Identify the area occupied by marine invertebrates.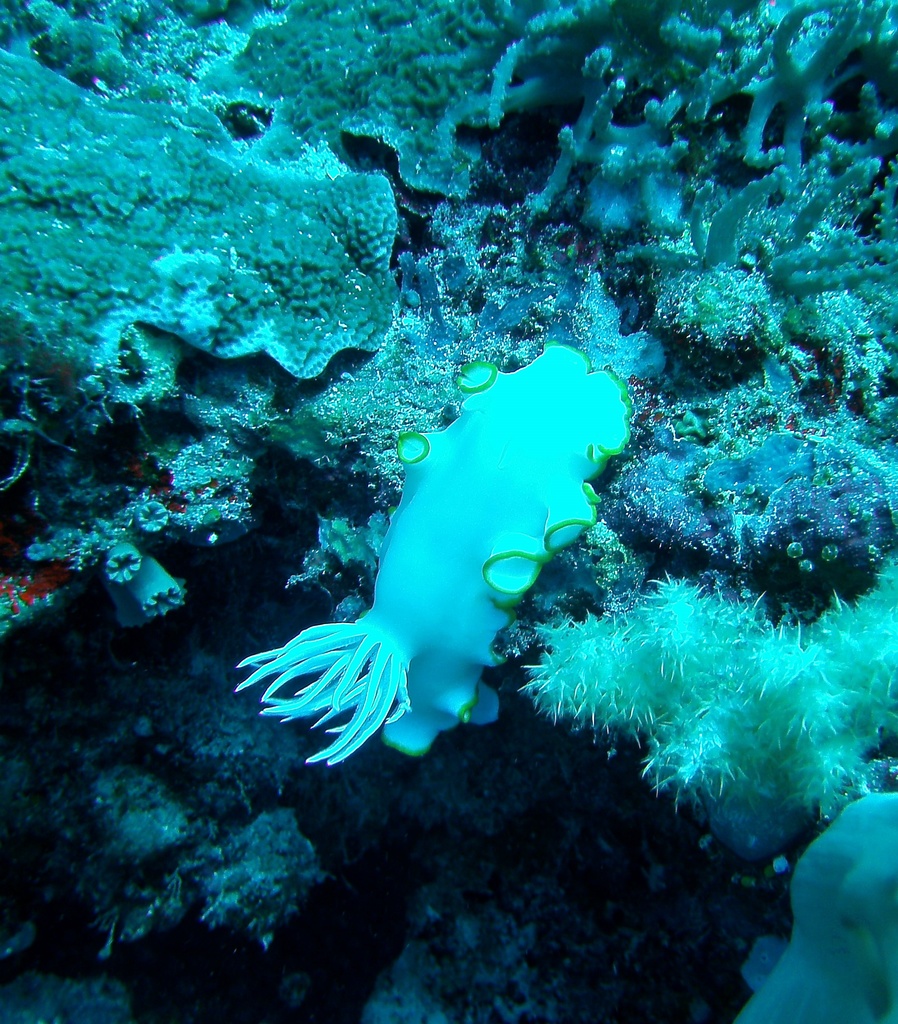
Area: Rect(733, 774, 897, 1023).
